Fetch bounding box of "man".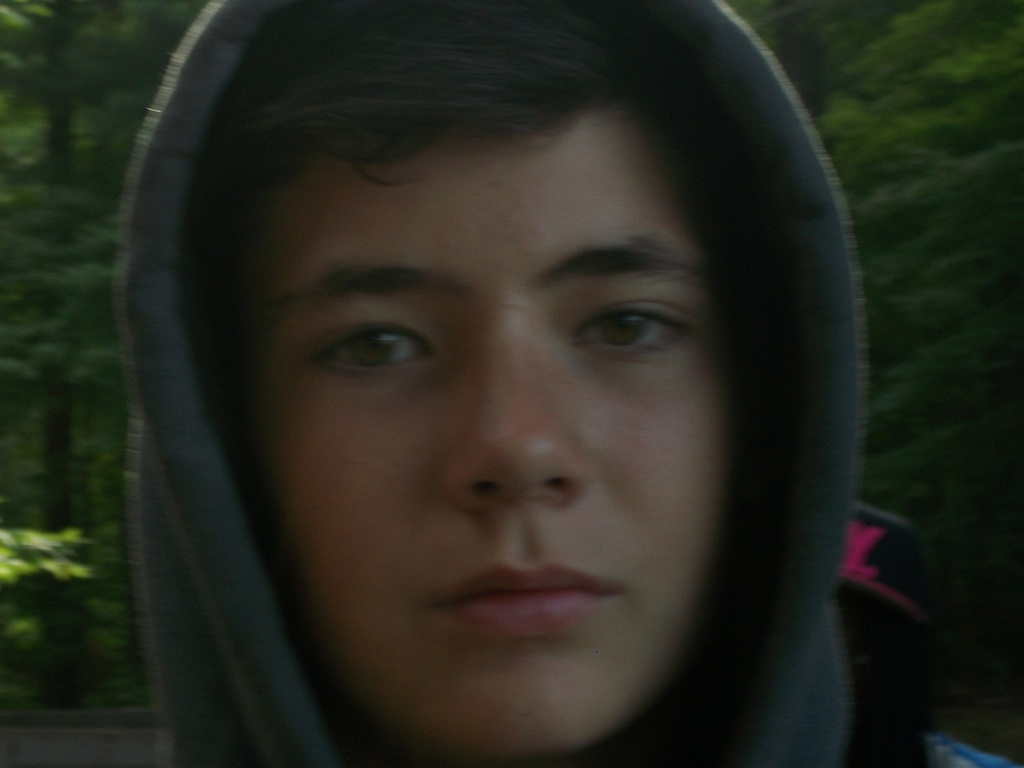
Bbox: [left=118, top=0, right=1010, bottom=767].
